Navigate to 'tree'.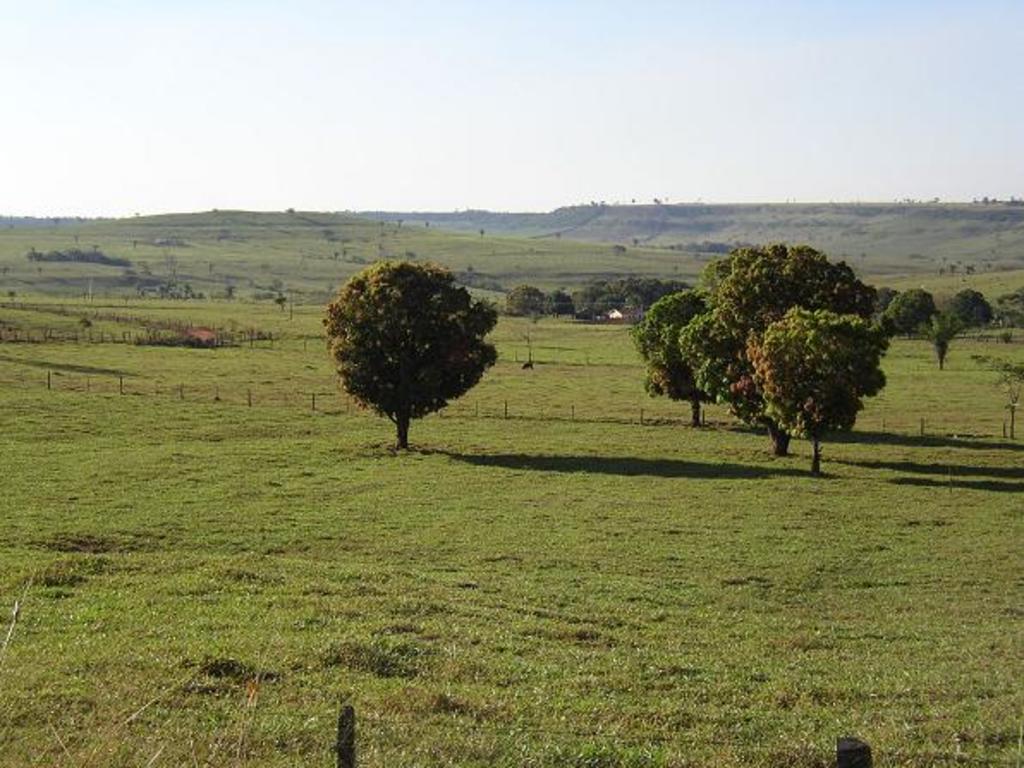
Navigation target: box=[325, 241, 503, 452].
